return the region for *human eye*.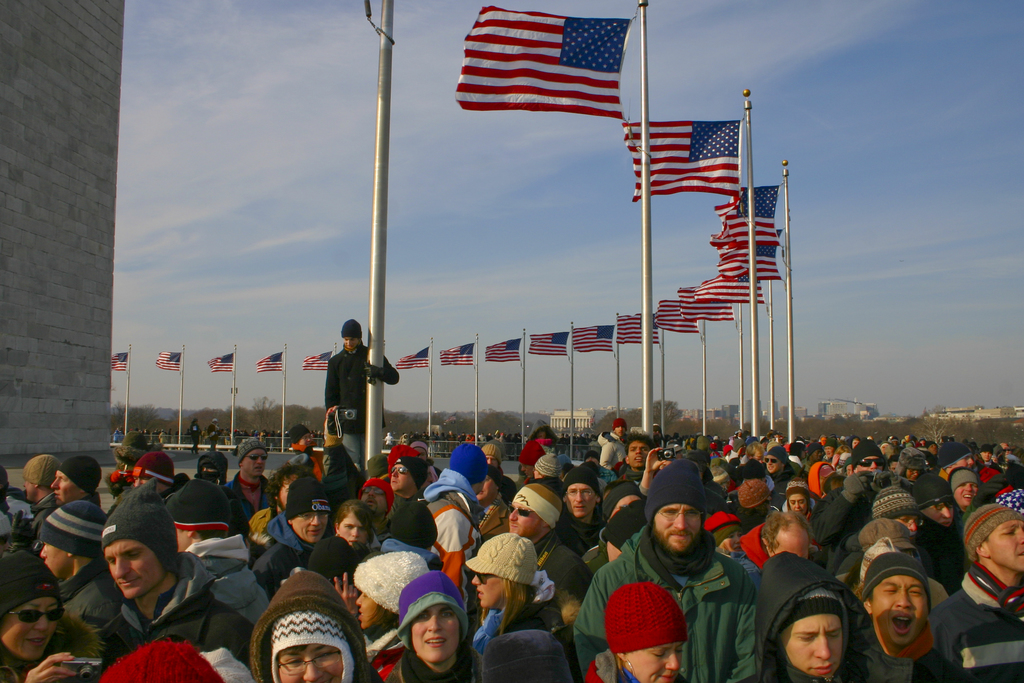
Rect(108, 559, 116, 567).
